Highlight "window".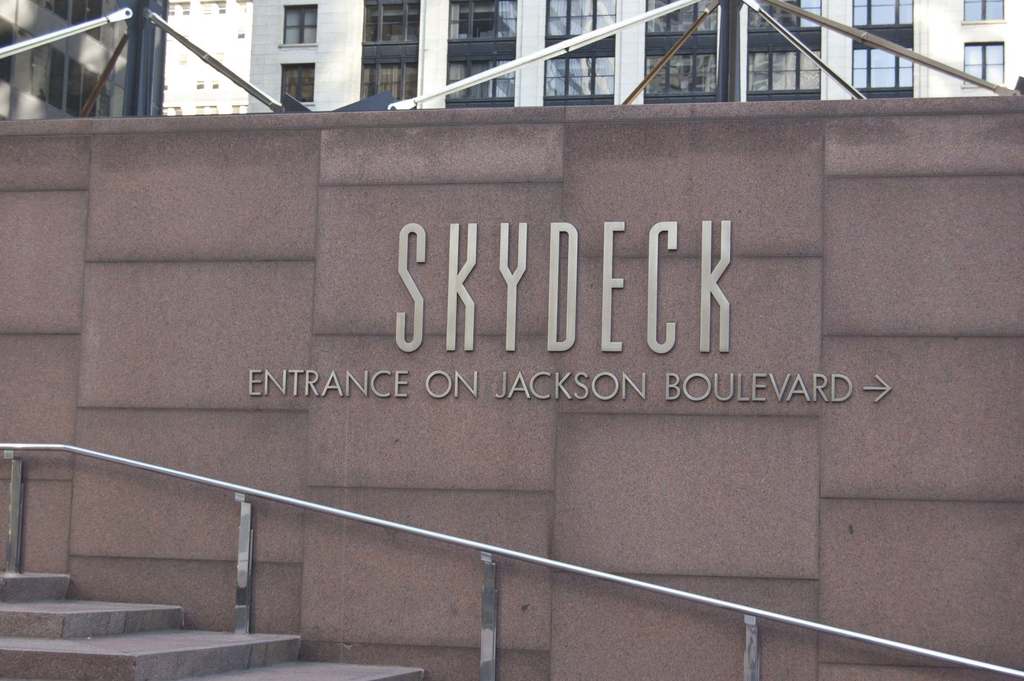
Highlighted region: <bbox>195, 75, 216, 90</bbox>.
